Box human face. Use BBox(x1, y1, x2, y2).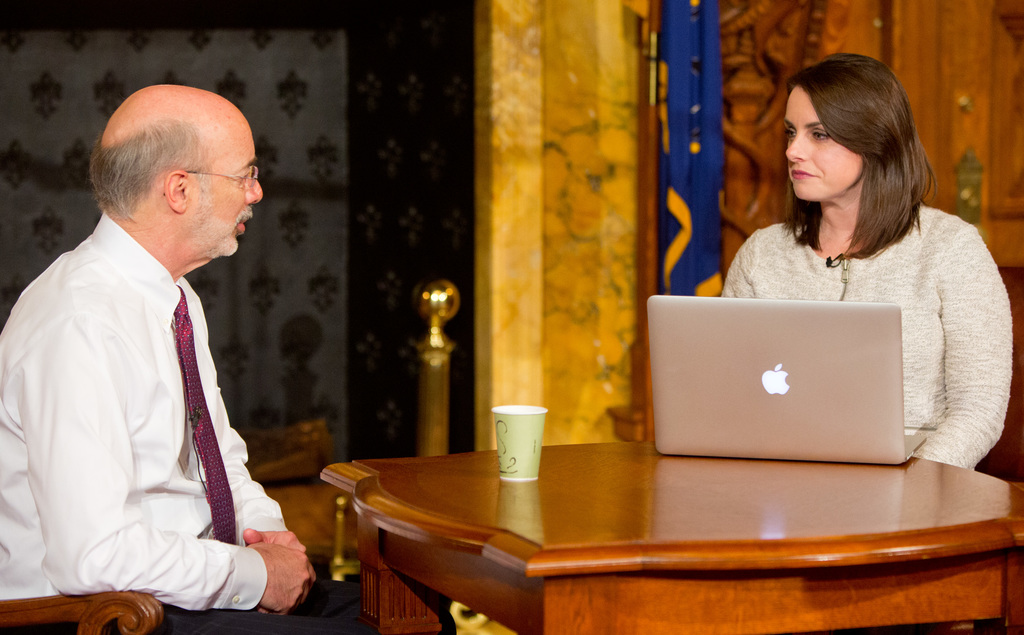
BBox(194, 125, 270, 252).
